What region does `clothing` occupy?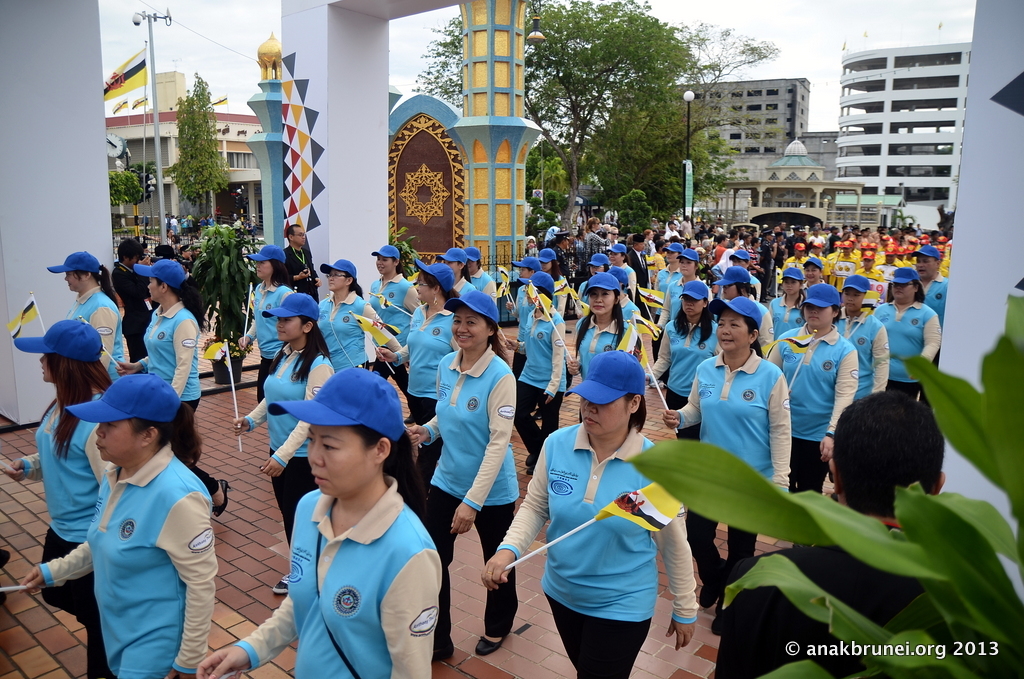
{"left": 575, "top": 280, "right": 588, "bottom": 318}.
